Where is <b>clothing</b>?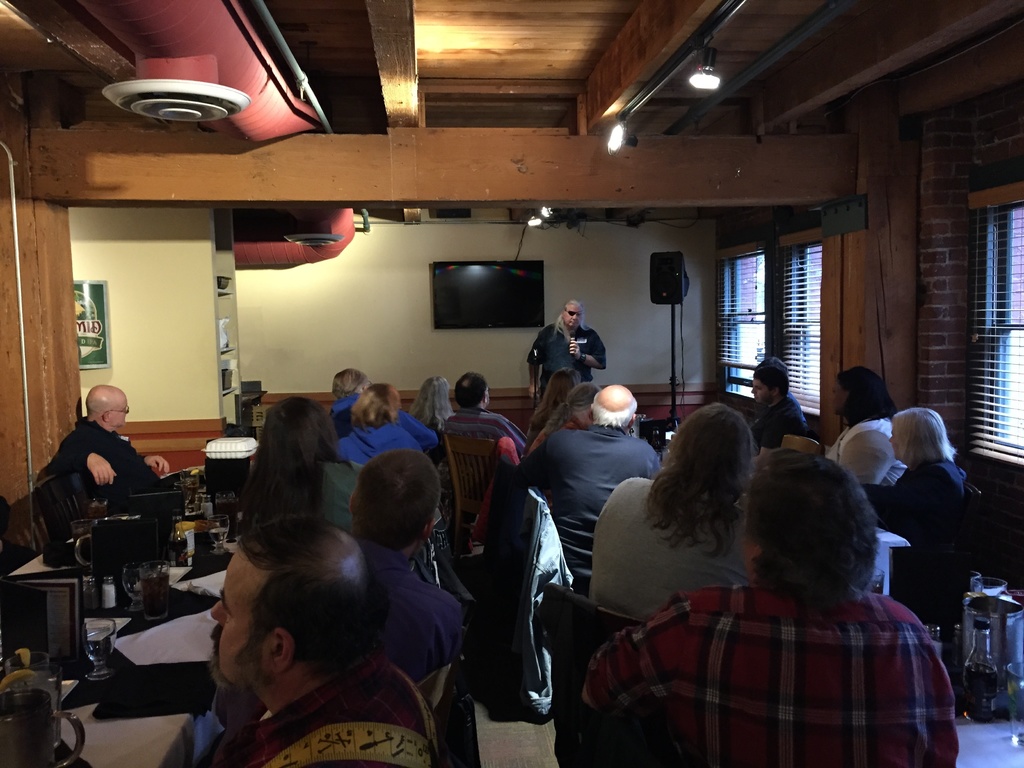
[x1=509, y1=419, x2=659, y2=575].
